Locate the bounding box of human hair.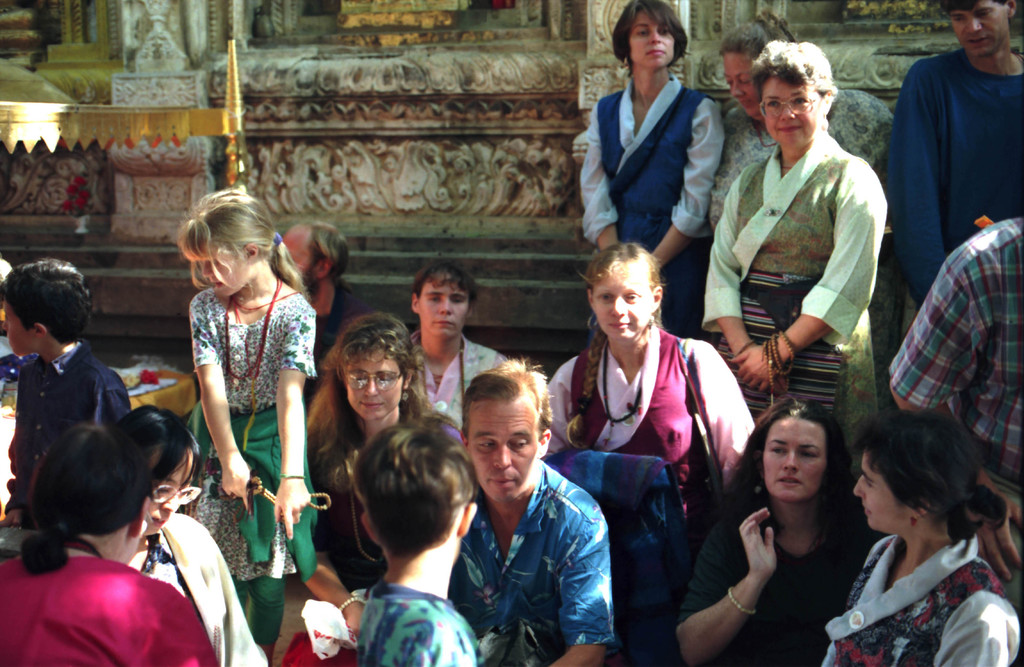
Bounding box: [x1=461, y1=357, x2=554, y2=435].
